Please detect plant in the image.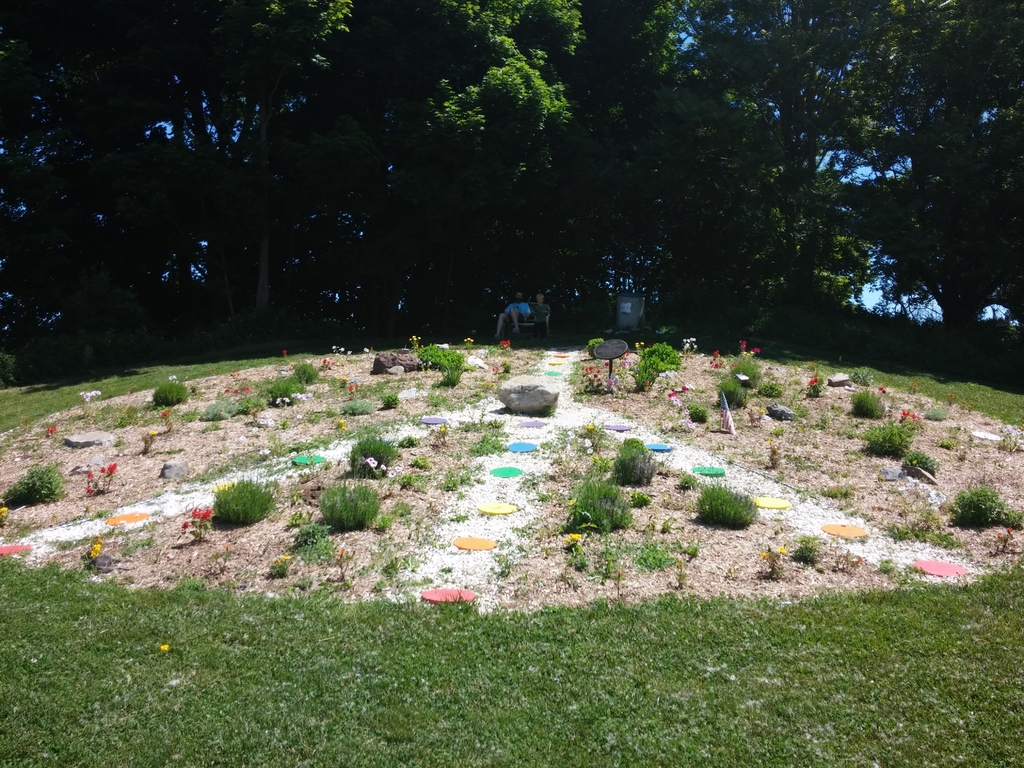
(left=175, top=506, right=210, bottom=540).
